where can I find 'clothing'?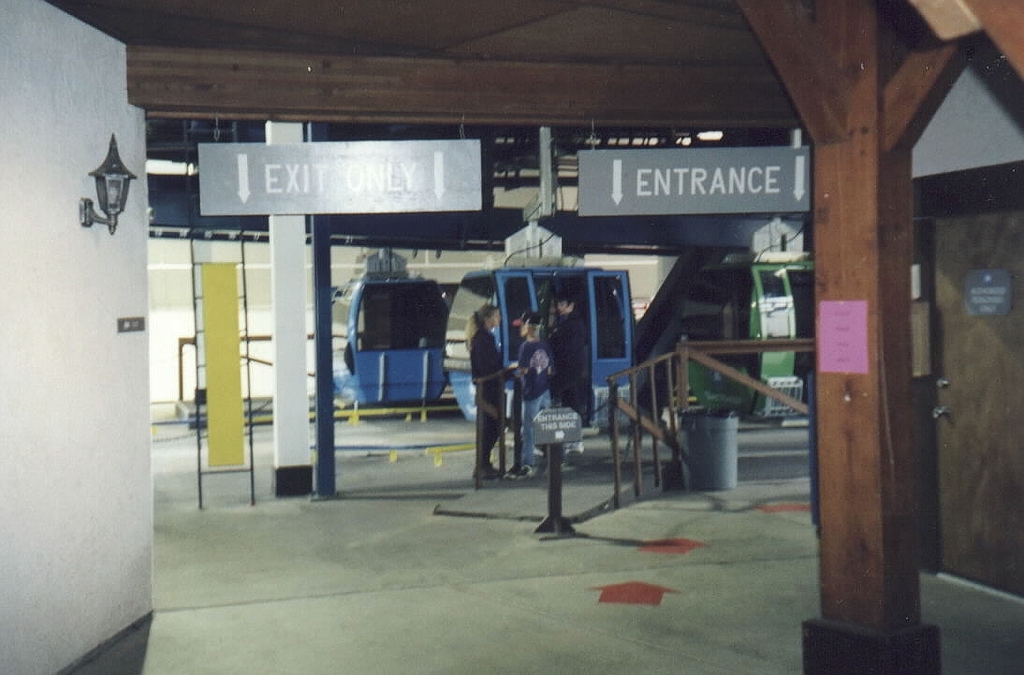
You can find it at 463, 329, 504, 463.
